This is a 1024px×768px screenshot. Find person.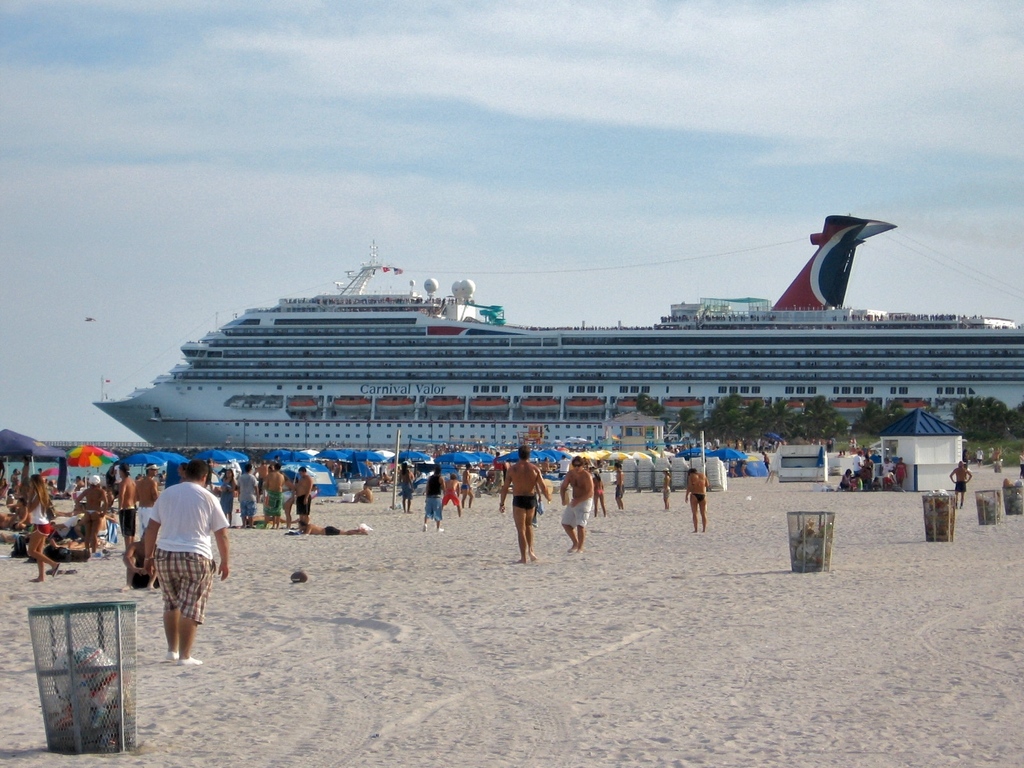
Bounding box: <region>500, 449, 556, 561</region>.
